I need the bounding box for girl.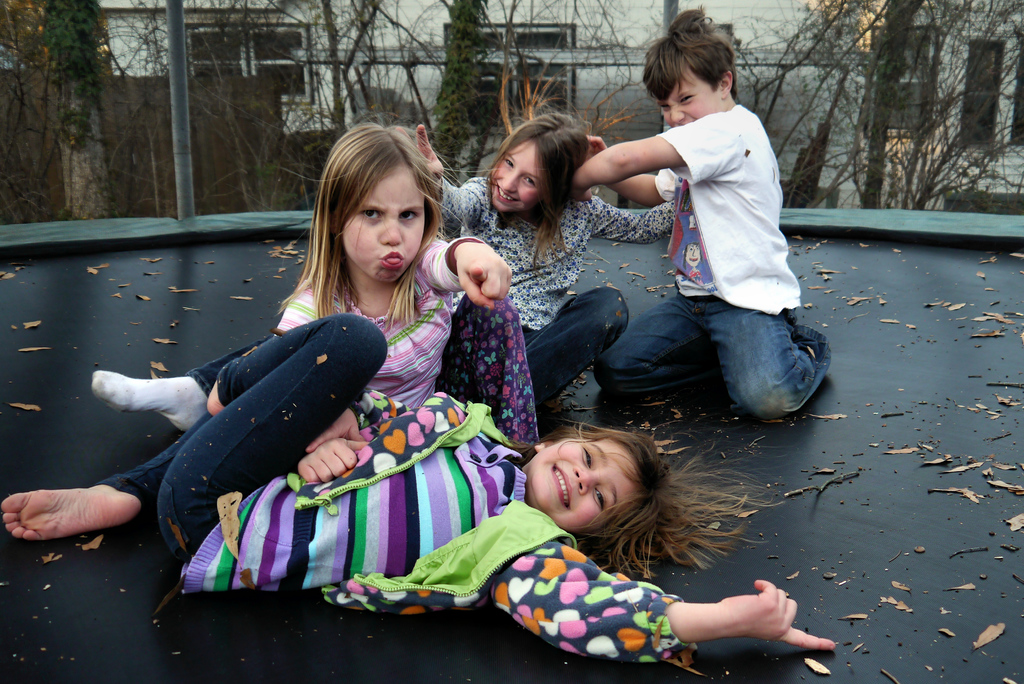
Here it is: [left=394, top=106, right=676, bottom=412].
